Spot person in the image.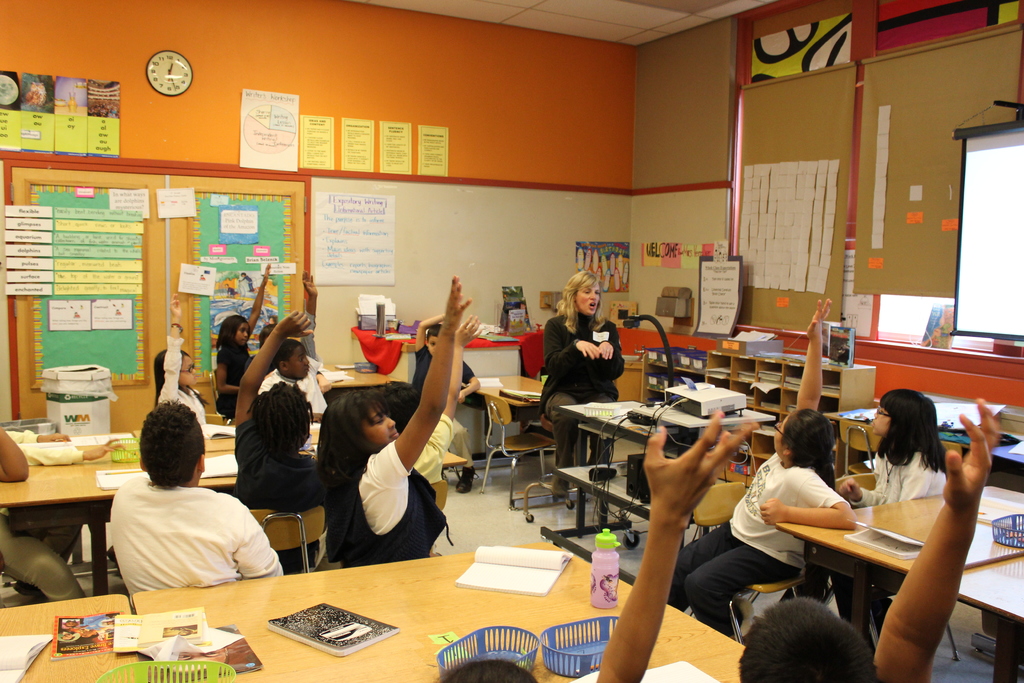
person found at [x1=407, y1=299, x2=478, y2=495].
